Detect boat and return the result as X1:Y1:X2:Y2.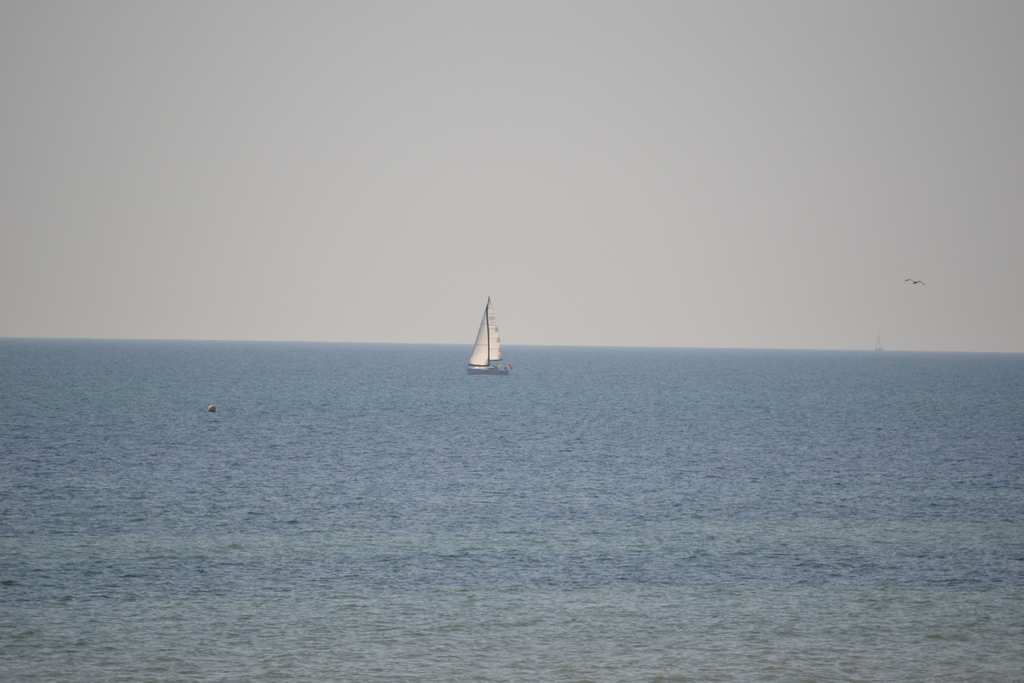
458:302:516:394.
